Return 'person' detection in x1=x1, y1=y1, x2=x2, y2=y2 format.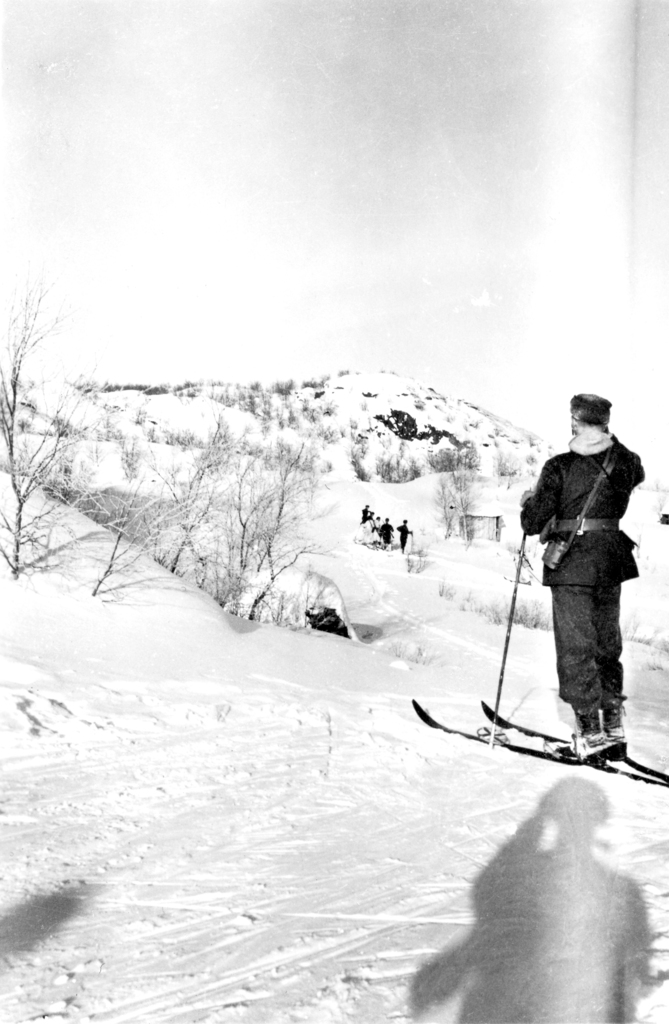
x1=510, y1=397, x2=645, y2=781.
